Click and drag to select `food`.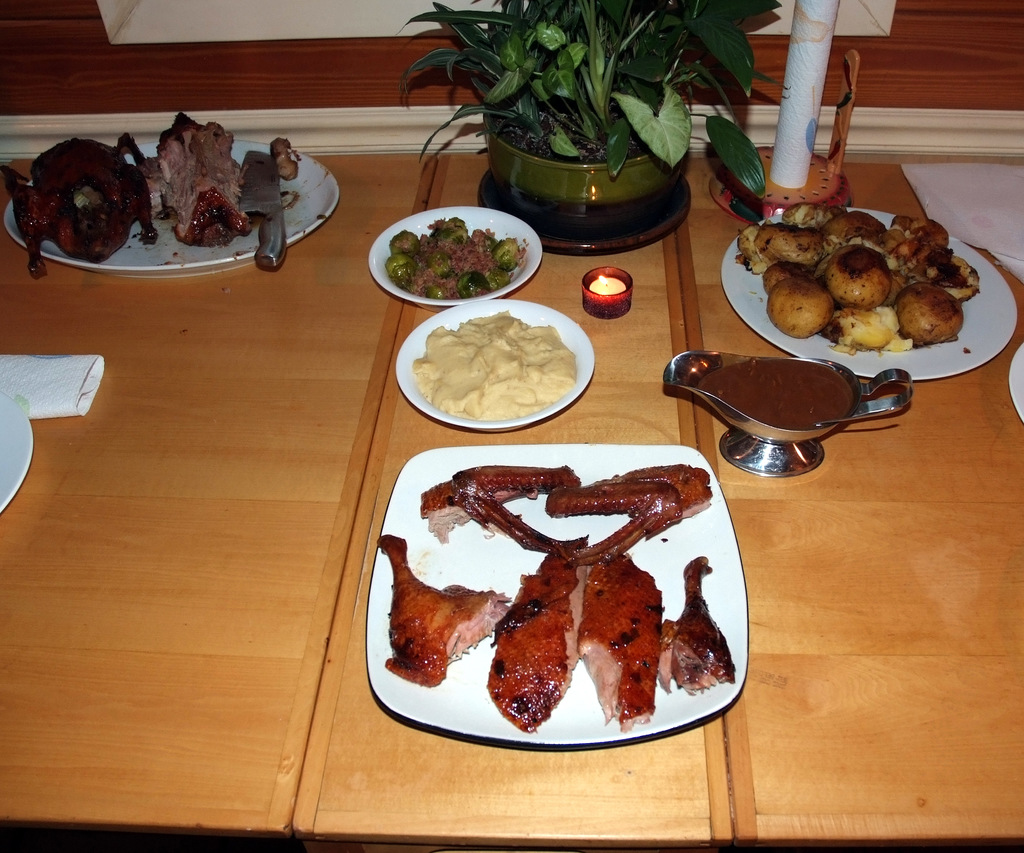
Selection: (231,143,295,275).
